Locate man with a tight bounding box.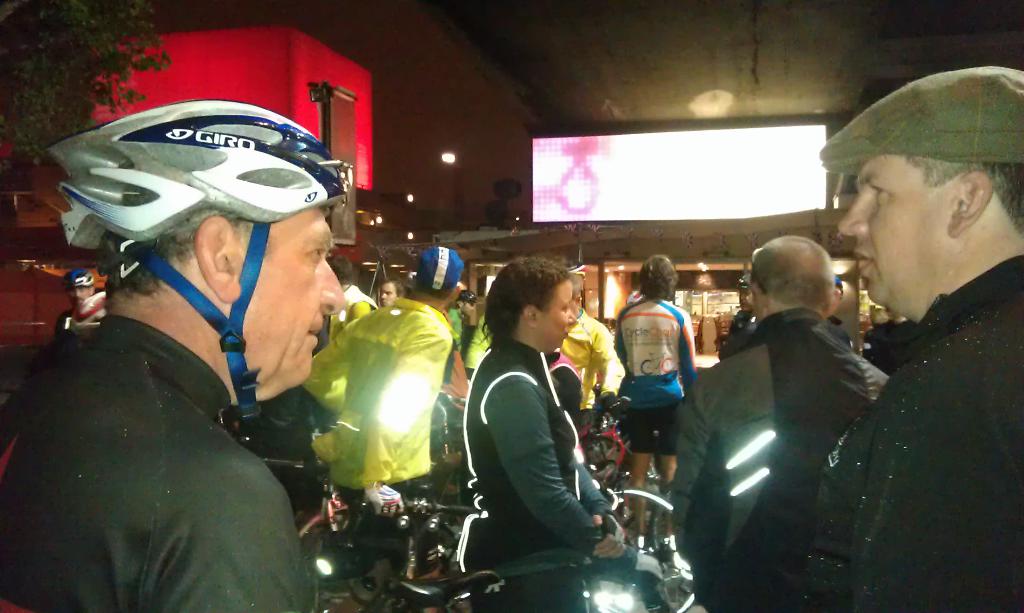
rect(0, 96, 348, 612).
